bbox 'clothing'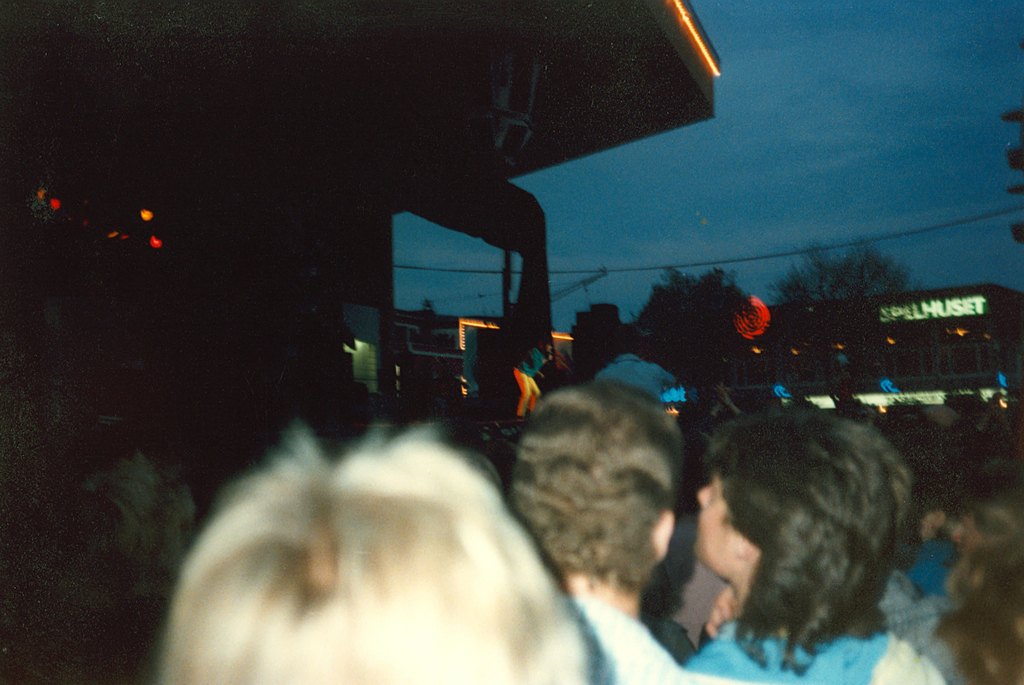
rect(594, 353, 674, 399)
